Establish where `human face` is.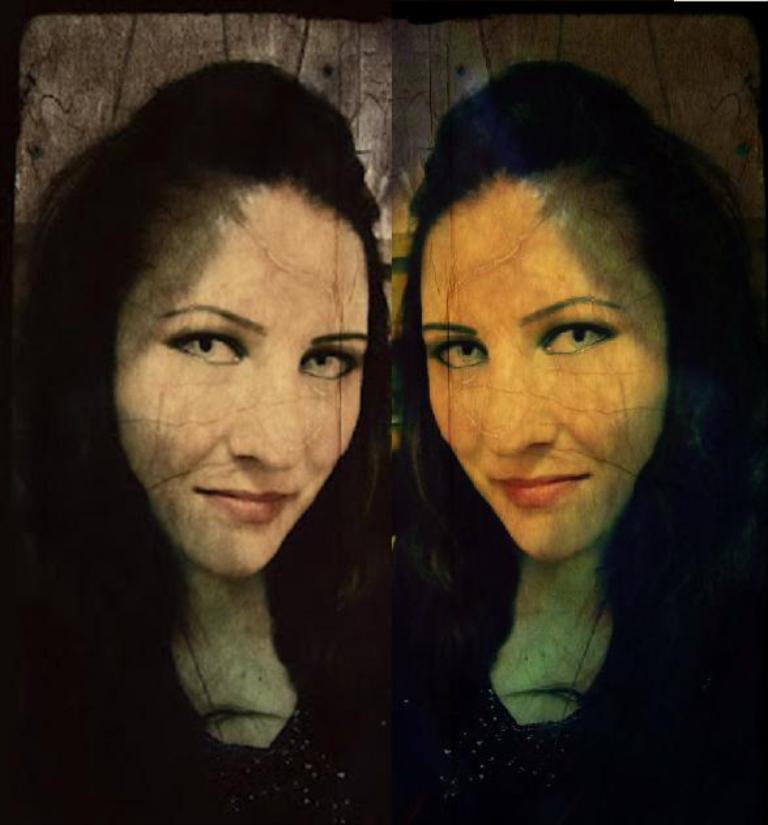
Established at x1=123 y1=180 x2=376 y2=580.
